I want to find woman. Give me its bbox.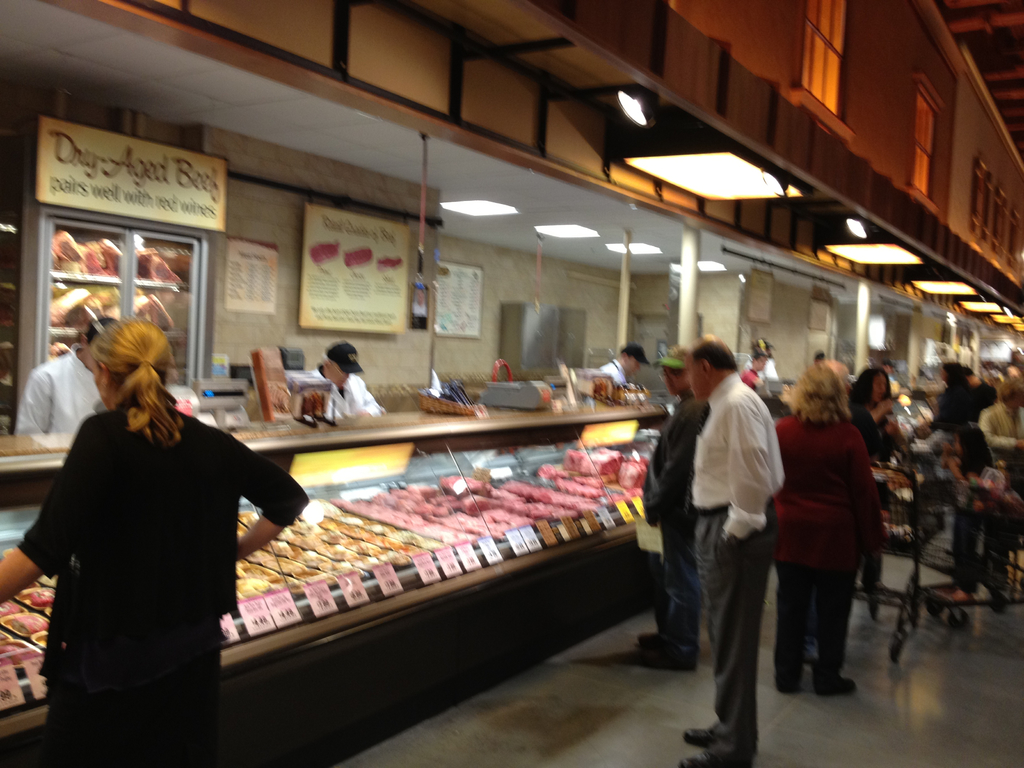
26/291/288/745.
